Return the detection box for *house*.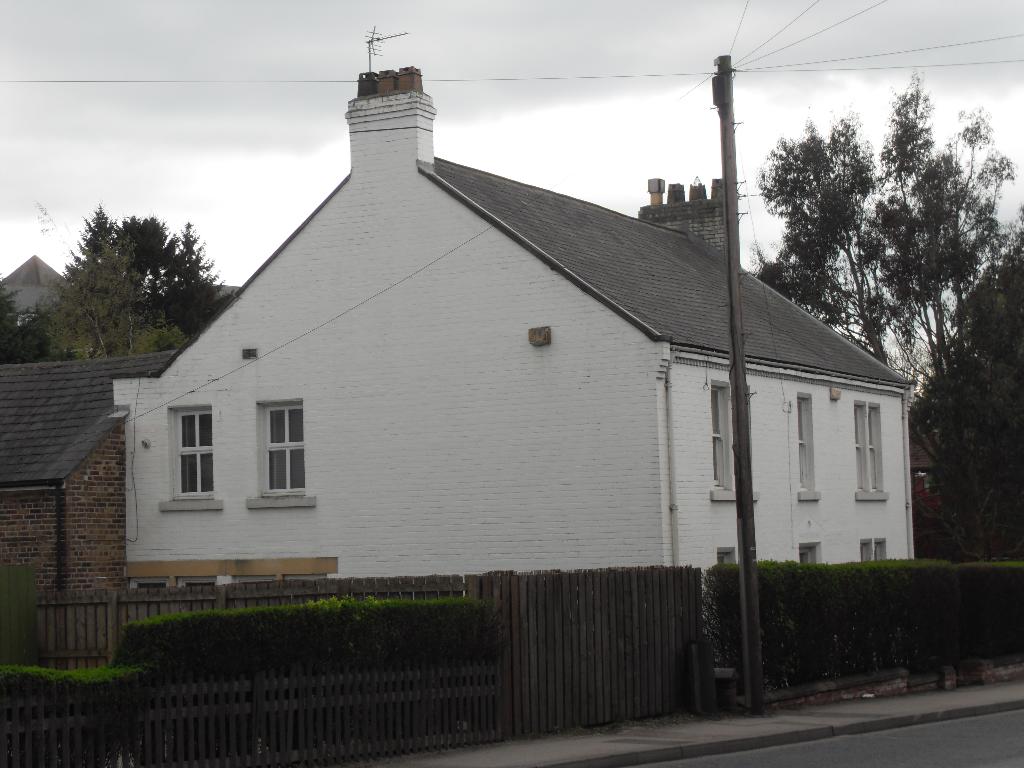
0,344,181,595.
